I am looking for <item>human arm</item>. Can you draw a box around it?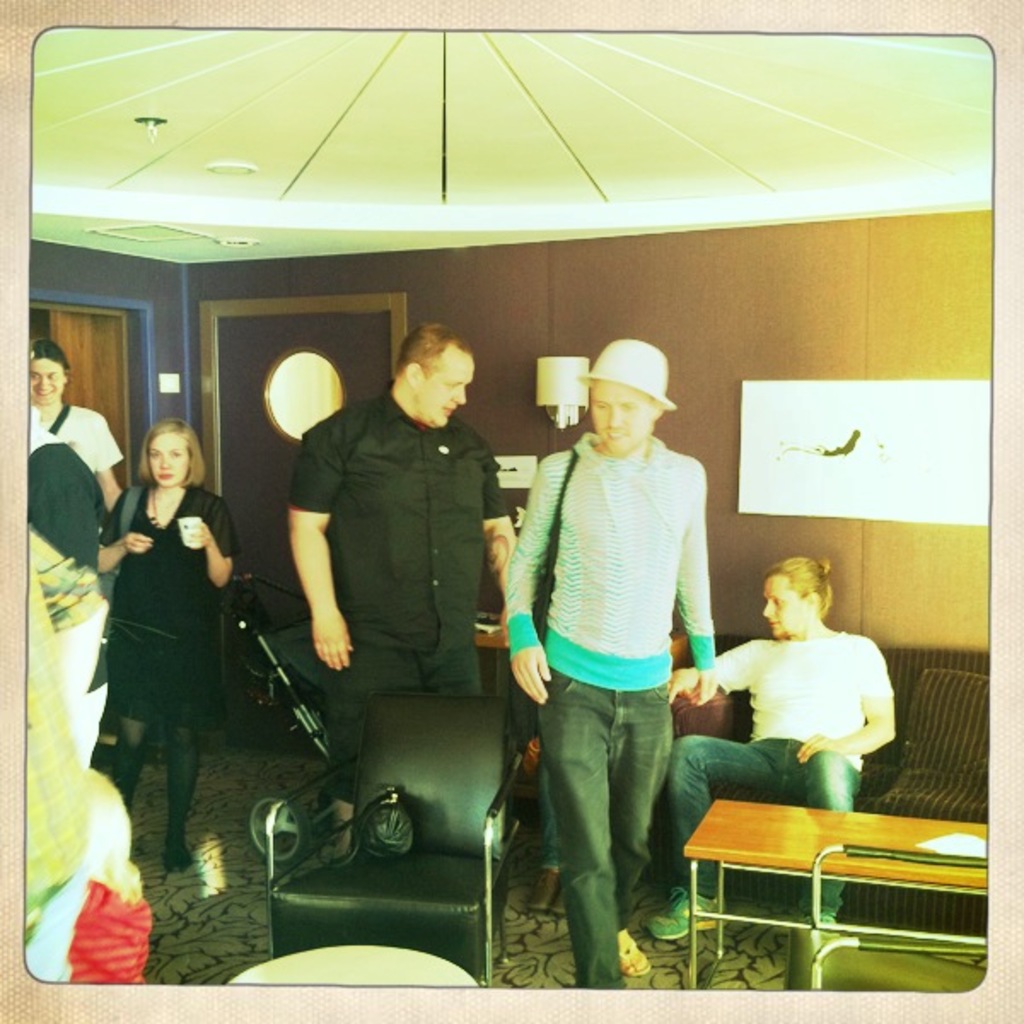
Sure, the bounding box is region(85, 422, 125, 509).
